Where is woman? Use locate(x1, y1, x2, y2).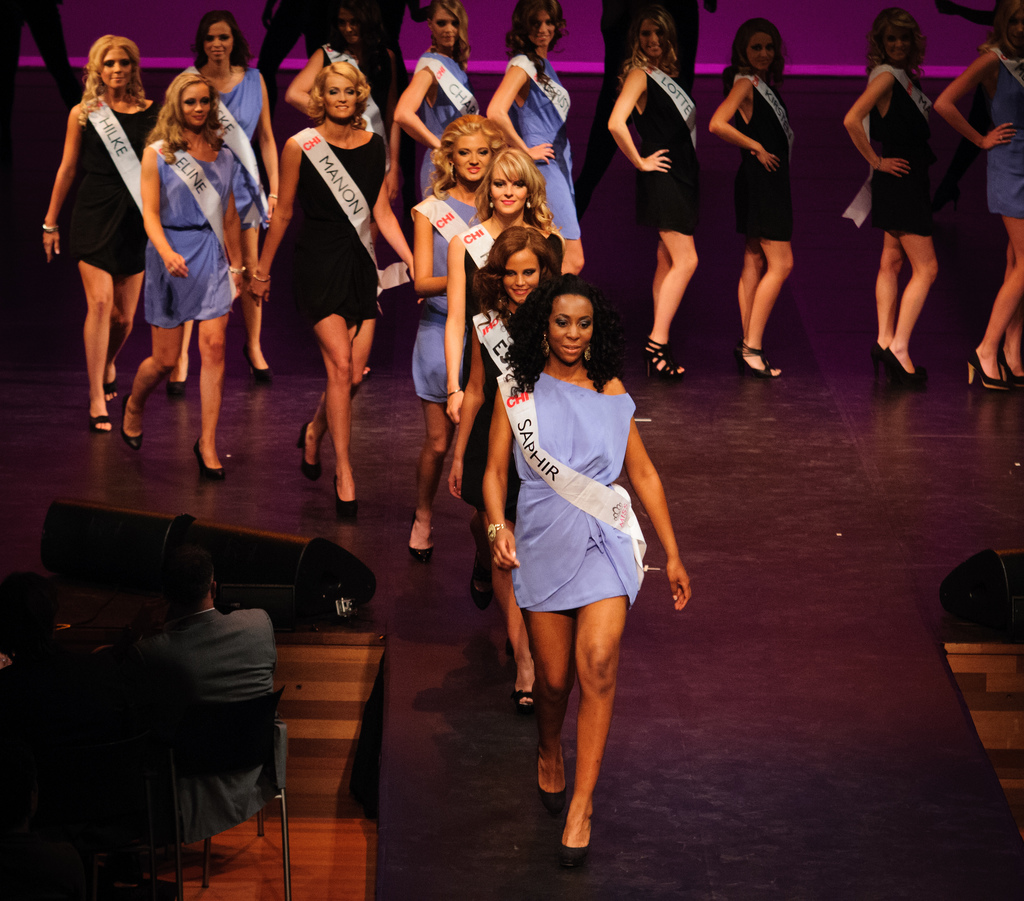
locate(393, 0, 479, 199).
